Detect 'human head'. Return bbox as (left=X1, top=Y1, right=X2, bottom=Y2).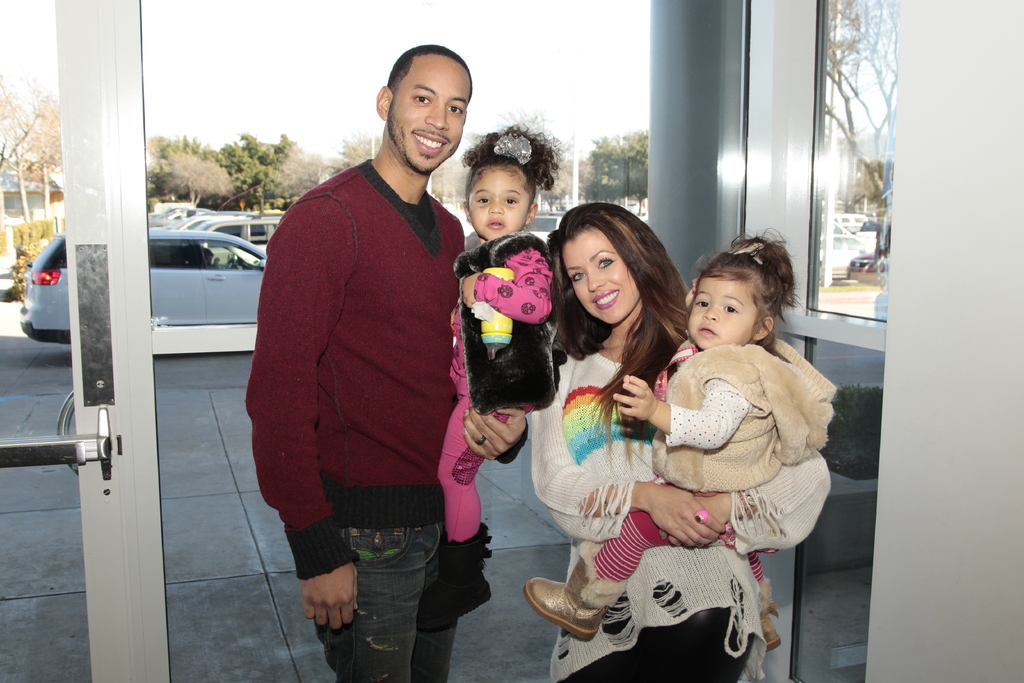
(left=682, top=240, right=800, bottom=359).
